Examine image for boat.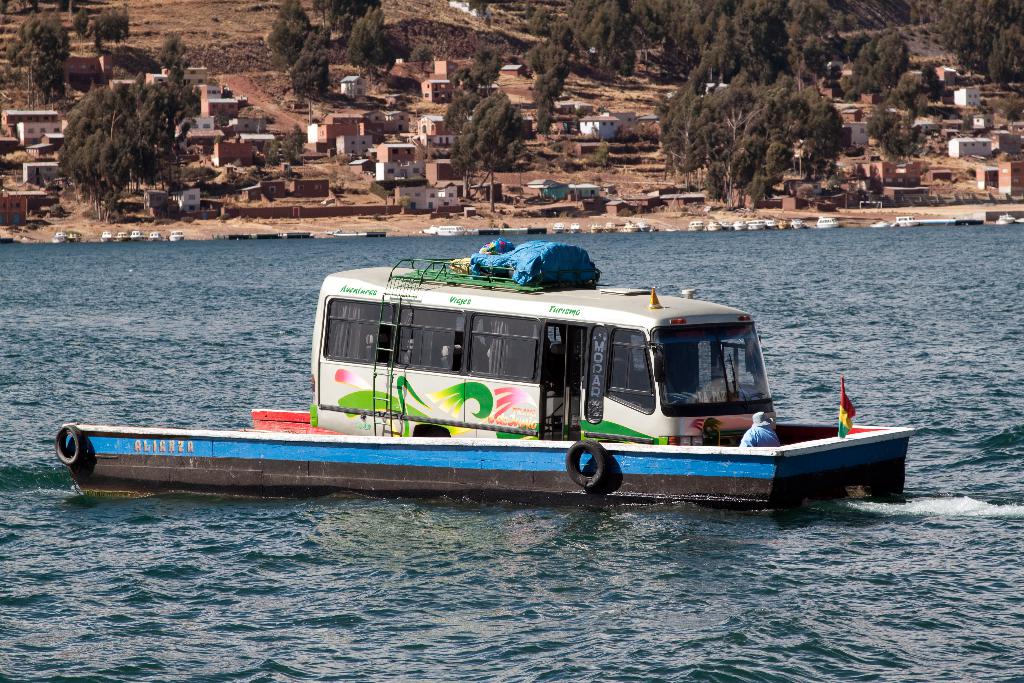
Examination result: [94,227,115,243].
